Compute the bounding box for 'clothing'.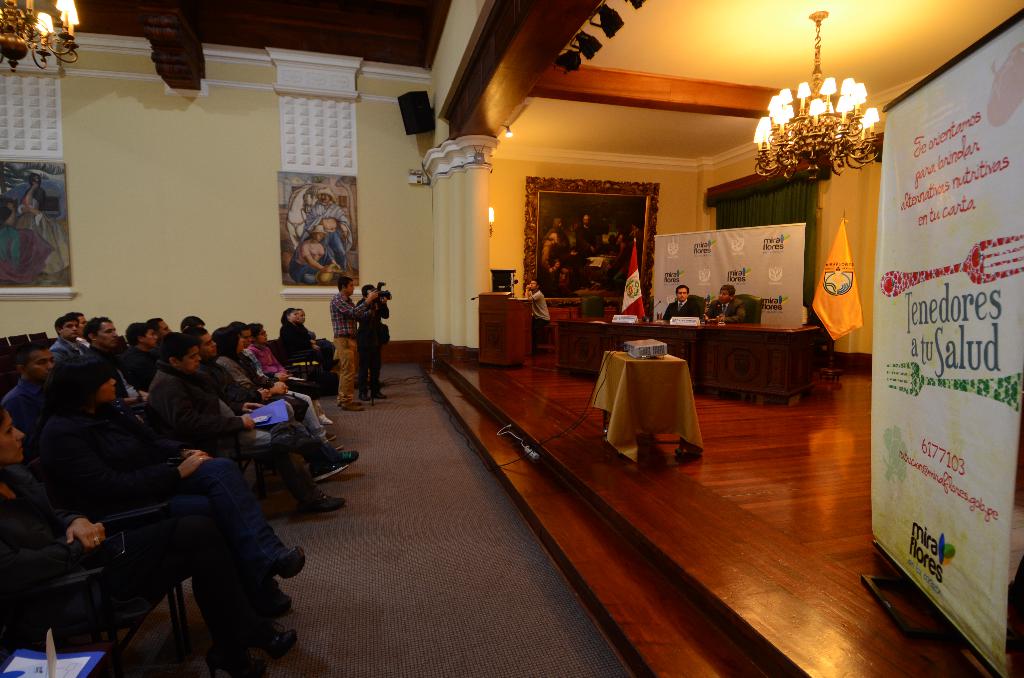
crop(572, 222, 587, 254).
